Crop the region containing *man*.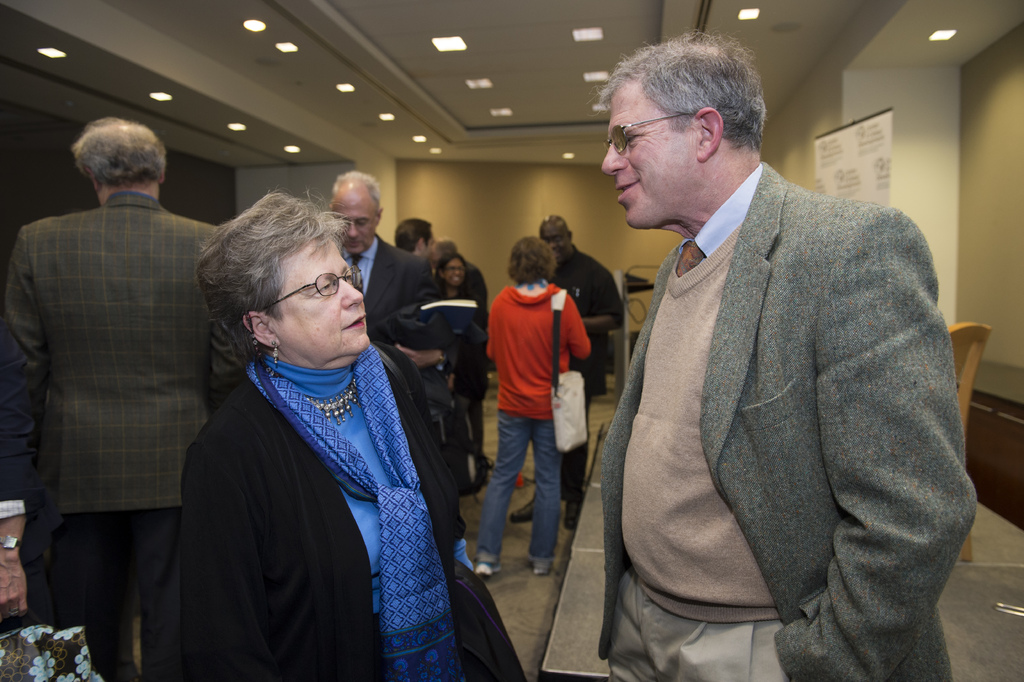
Crop region: BBox(329, 178, 442, 431).
